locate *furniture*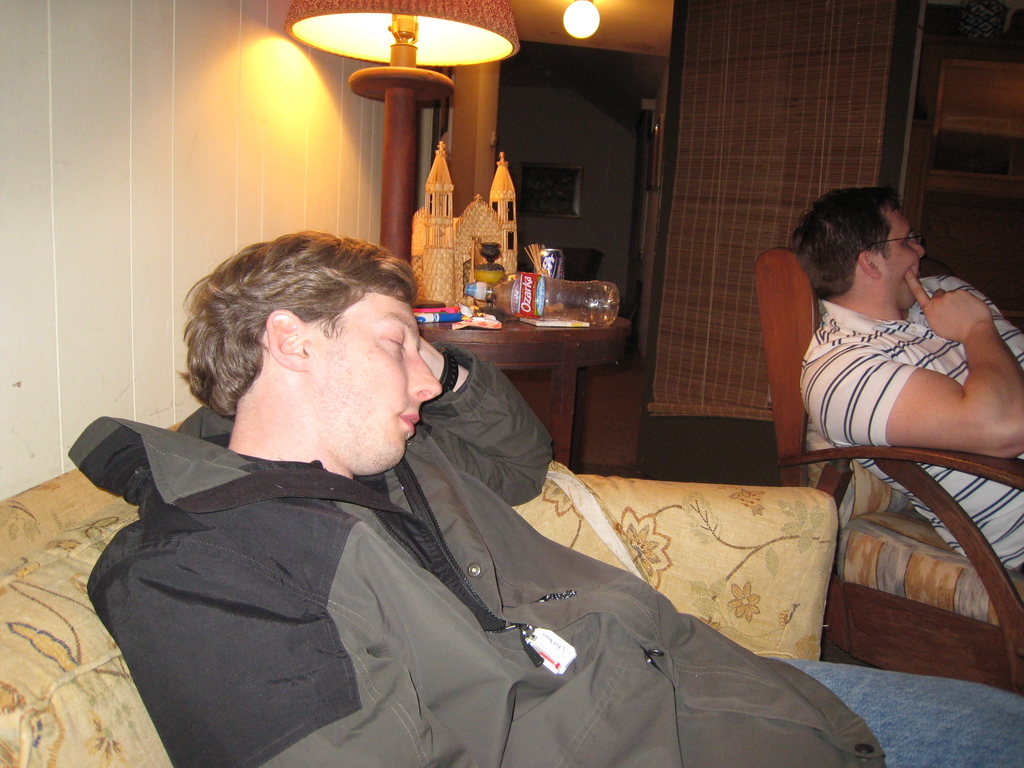
left=752, top=247, right=1023, bottom=700
